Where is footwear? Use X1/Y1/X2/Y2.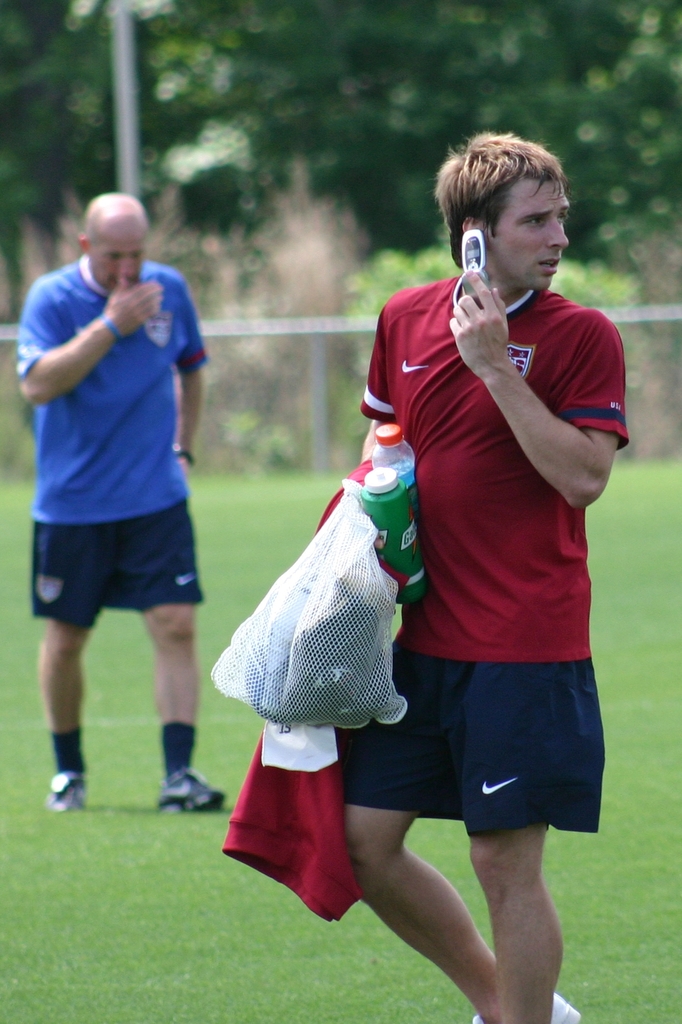
45/769/87/810.
